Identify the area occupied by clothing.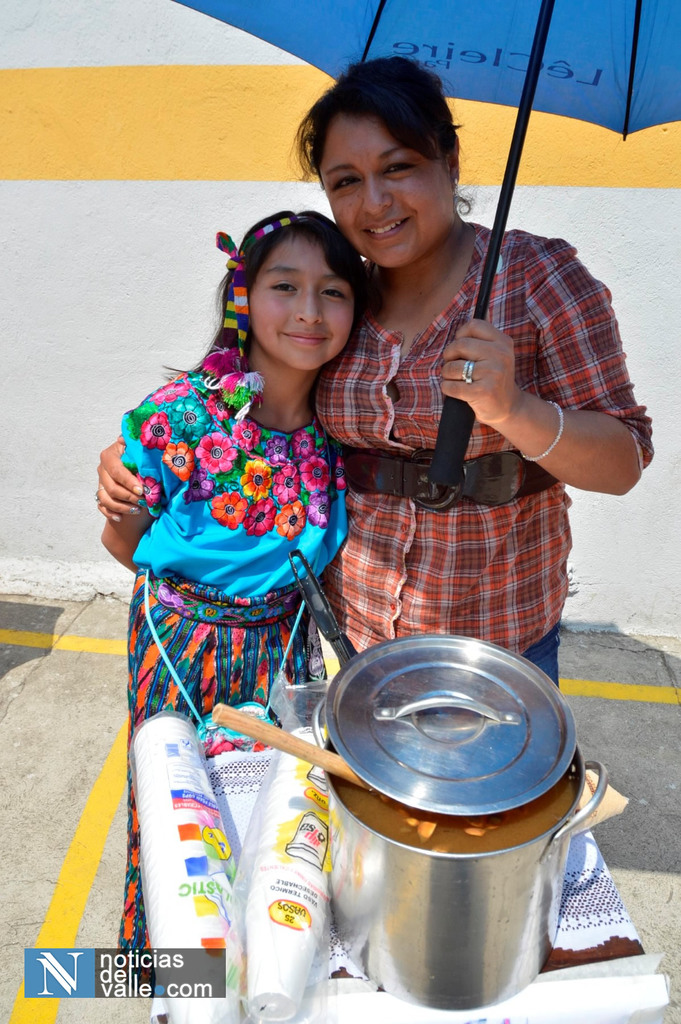
Area: <box>321,225,651,693</box>.
